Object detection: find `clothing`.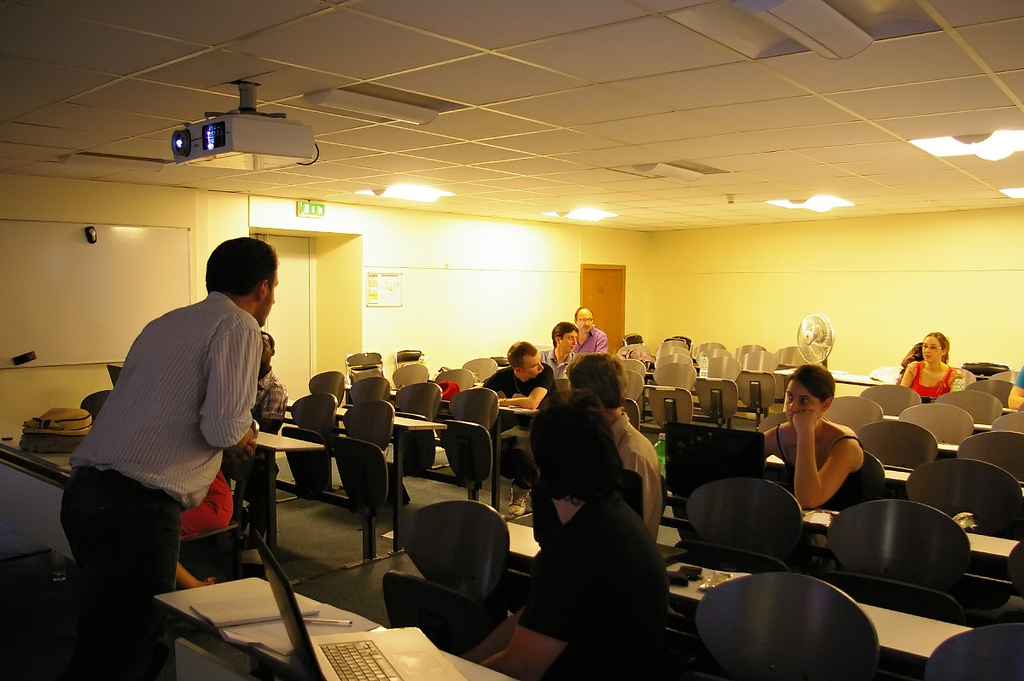
<box>605,413,667,530</box>.
